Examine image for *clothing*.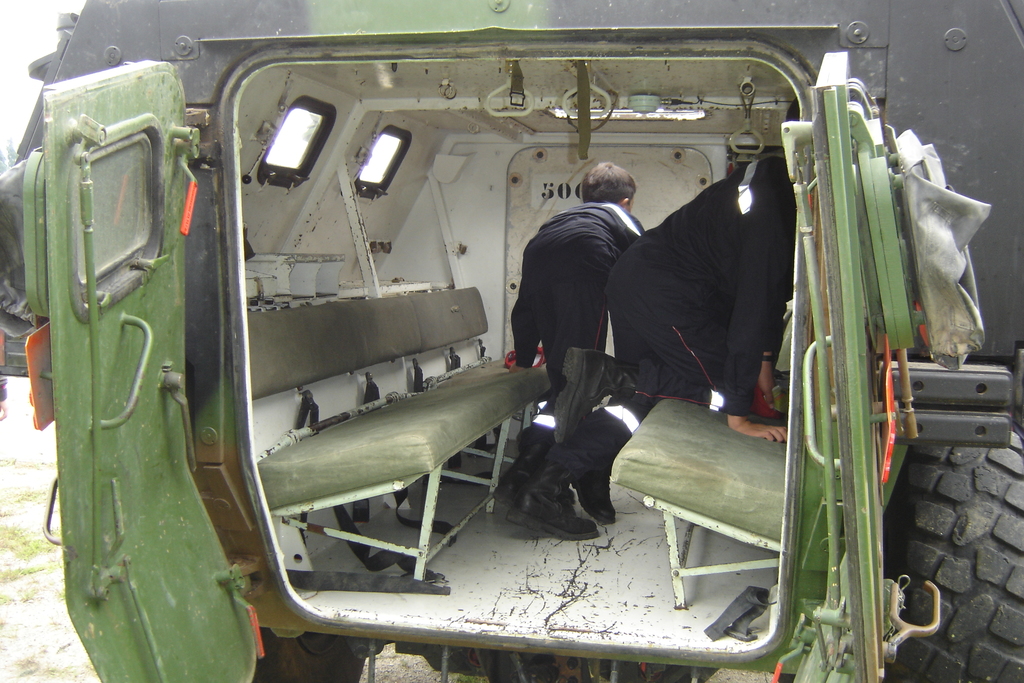
Examination result: crop(509, 199, 646, 418).
